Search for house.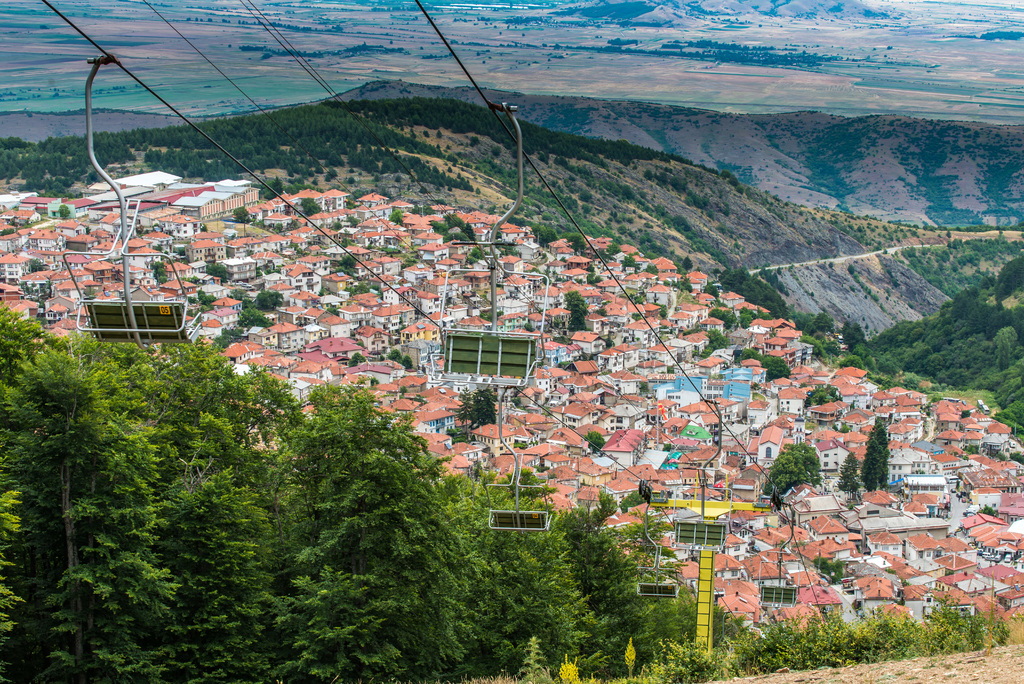
Found at [409, 207, 439, 236].
